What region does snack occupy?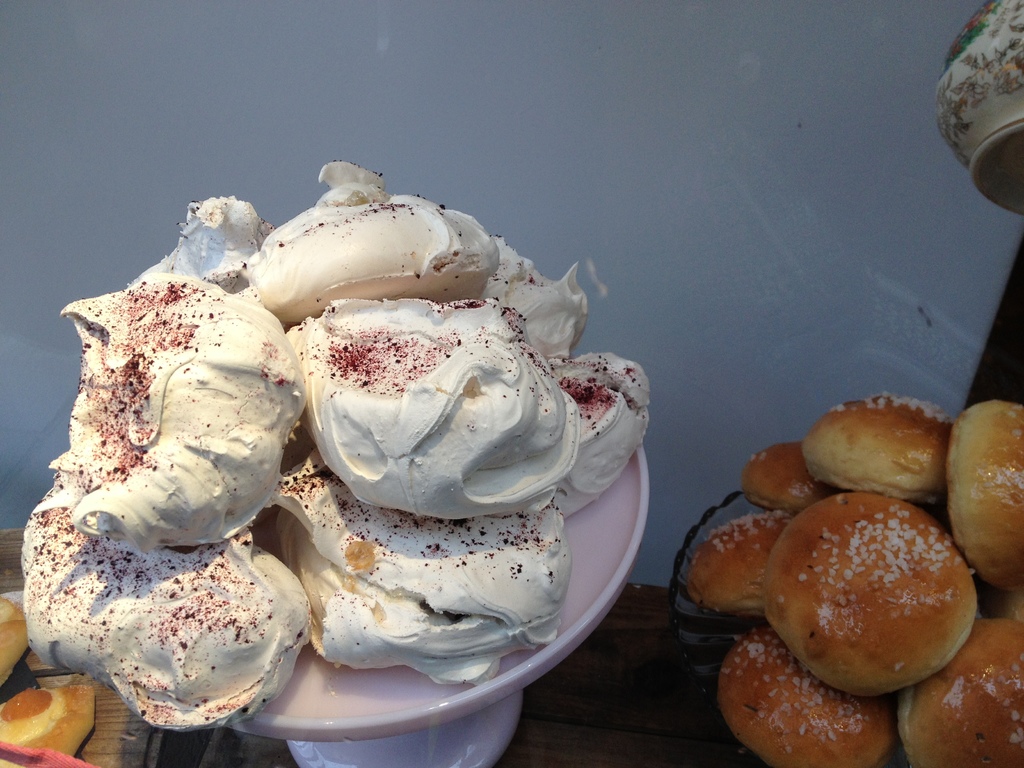
rect(0, 680, 100, 756).
